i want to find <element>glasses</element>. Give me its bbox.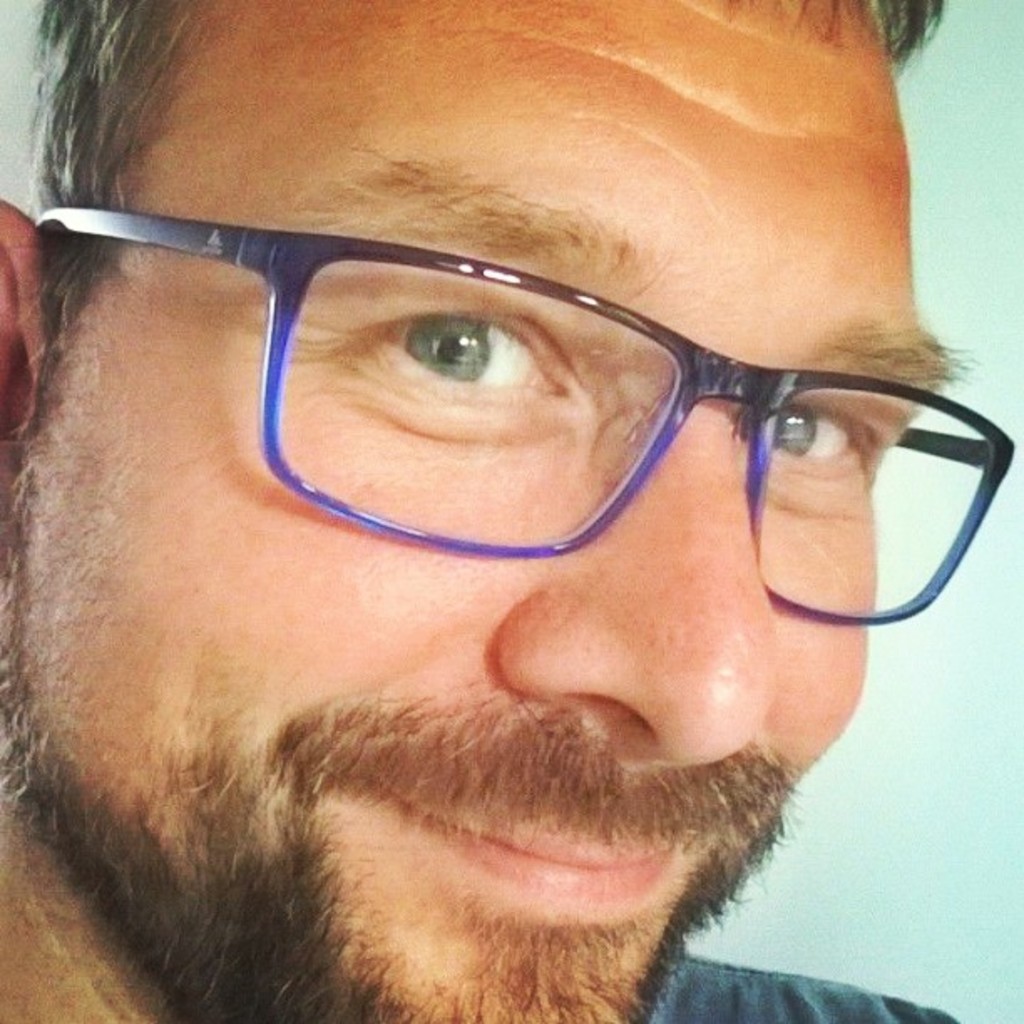
crop(99, 187, 999, 621).
